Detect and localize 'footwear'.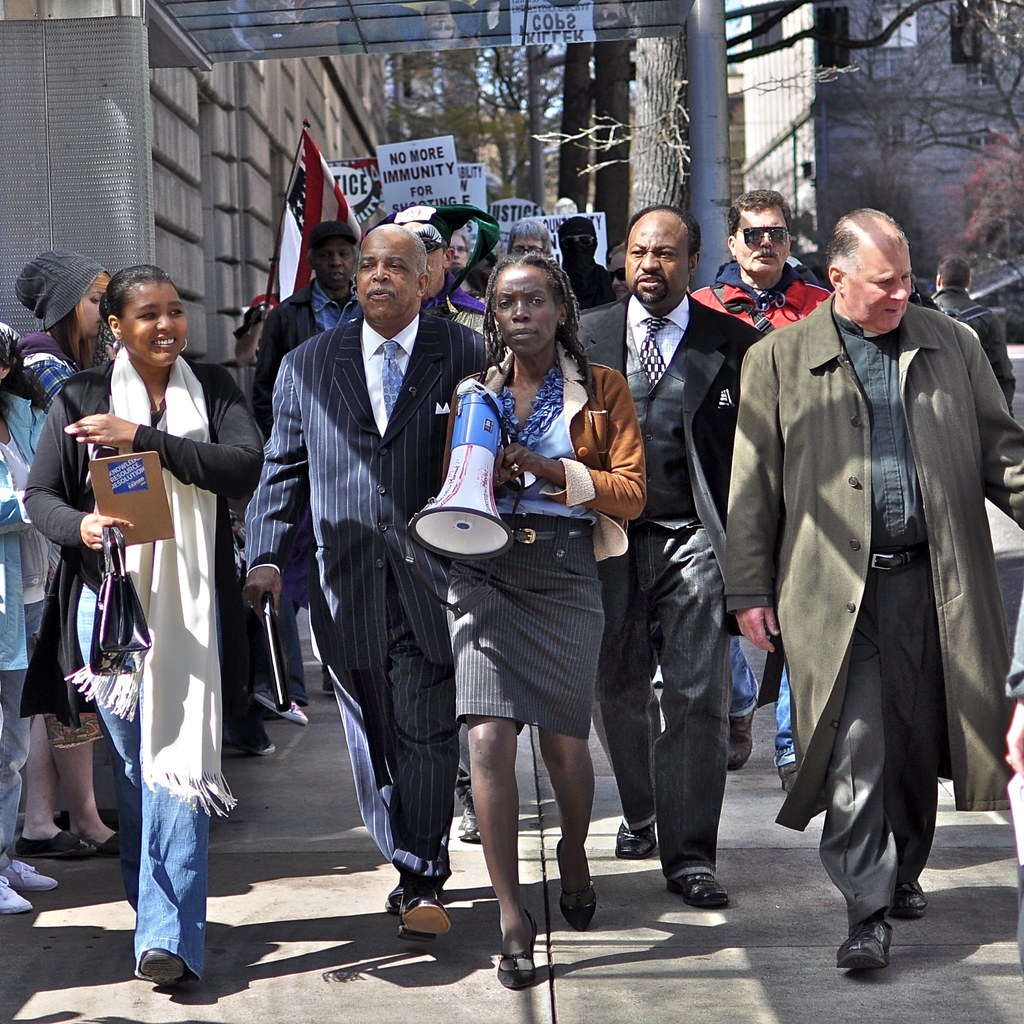
Localized at bbox=[840, 920, 890, 970].
